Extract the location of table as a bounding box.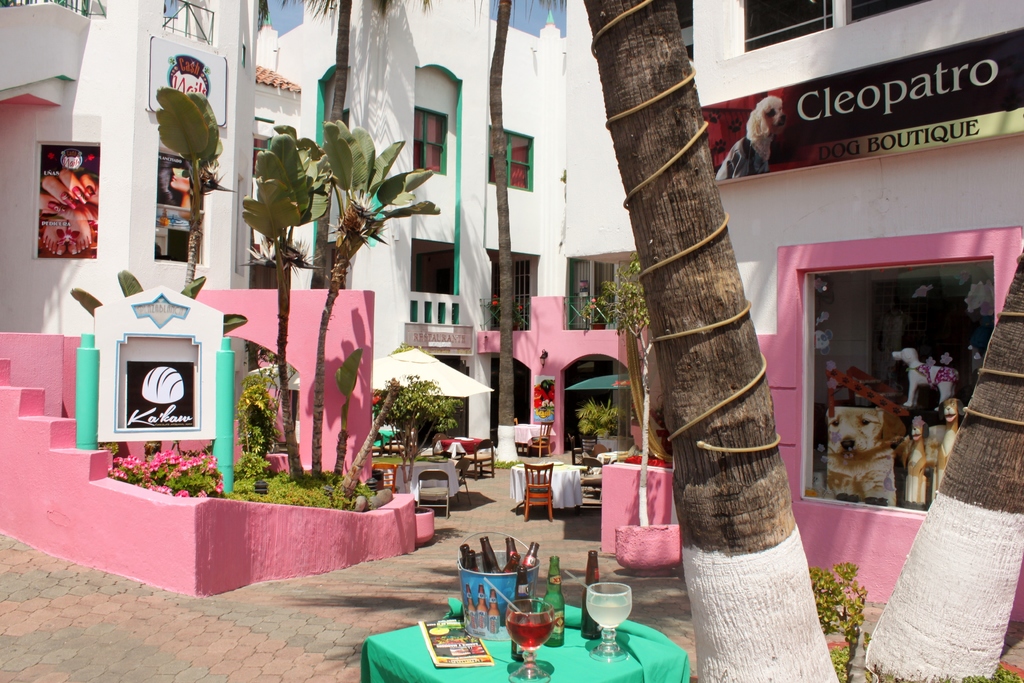
[365, 595, 689, 682].
